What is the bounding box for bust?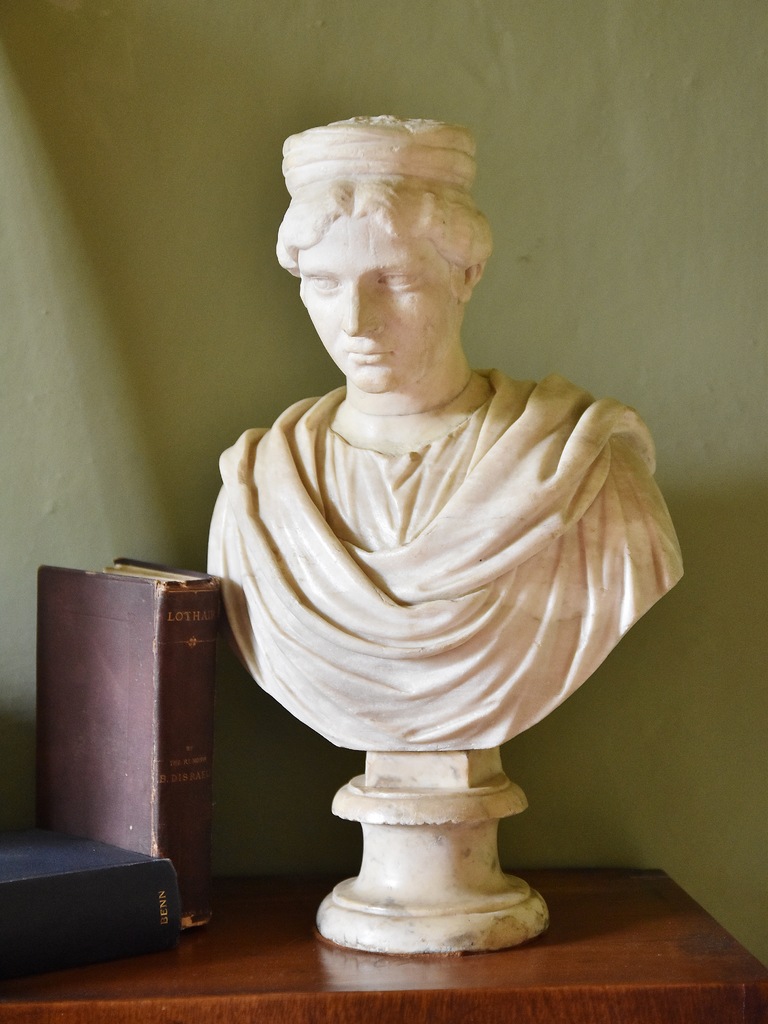
[193, 114, 688, 755].
